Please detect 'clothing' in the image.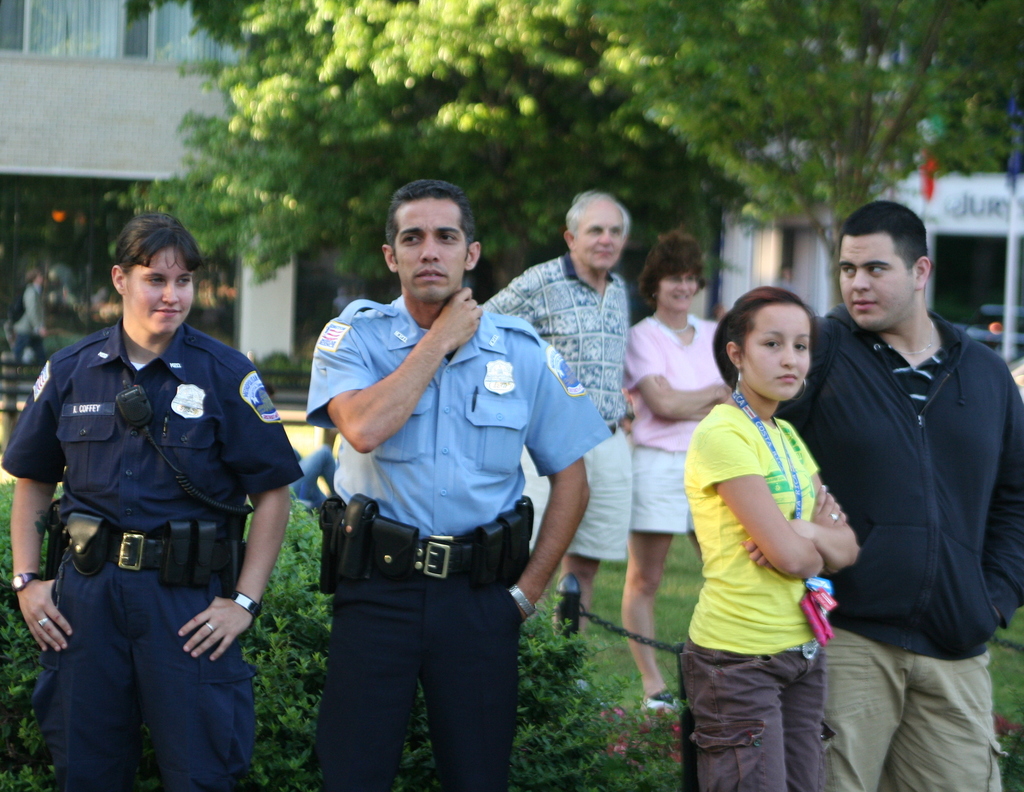
<region>293, 257, 619, 791</region>.
